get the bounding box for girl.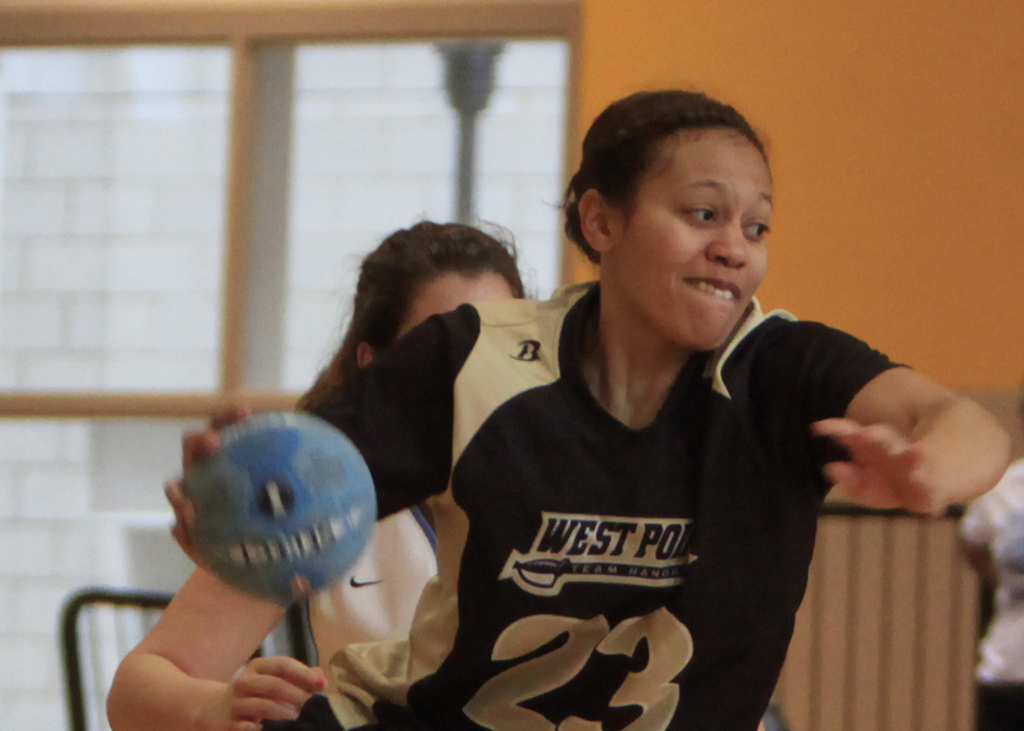
[164,82,1012,730].
